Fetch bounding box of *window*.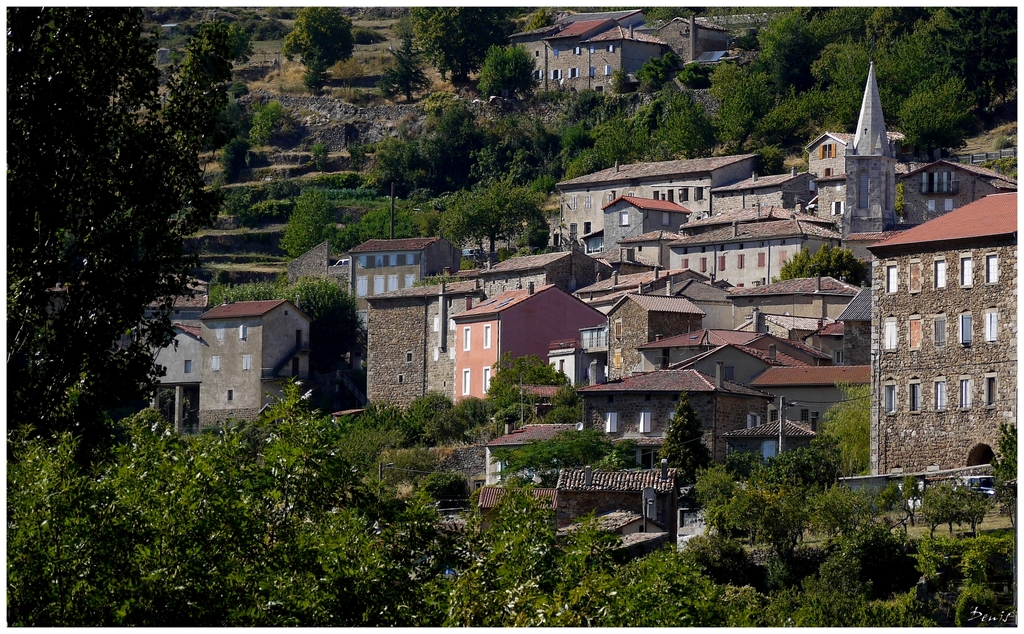
Bbox: 762:443:778:464.
